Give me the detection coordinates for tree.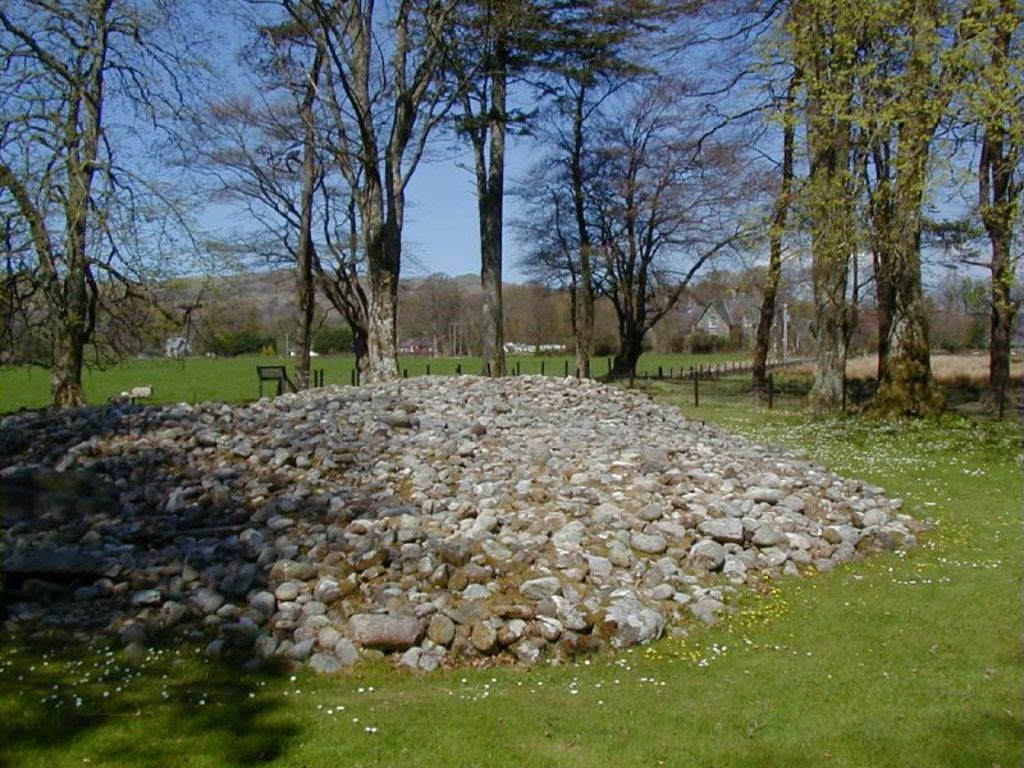
pyautogui.locateOnScreen(0, 0, 230, 407).
